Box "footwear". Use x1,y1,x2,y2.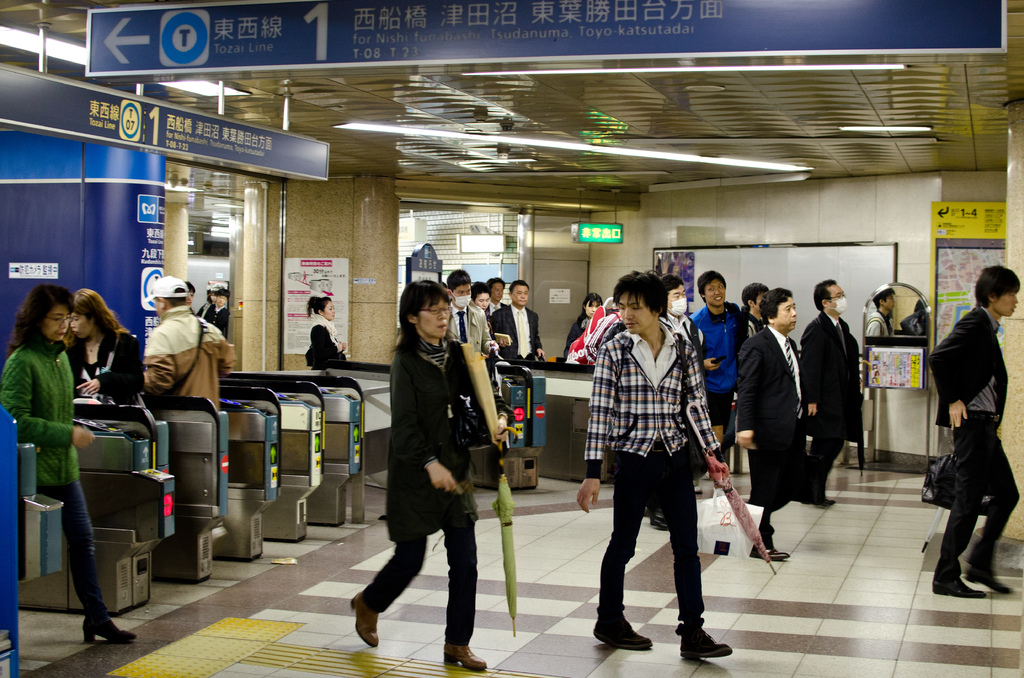
596,624,657,647.
